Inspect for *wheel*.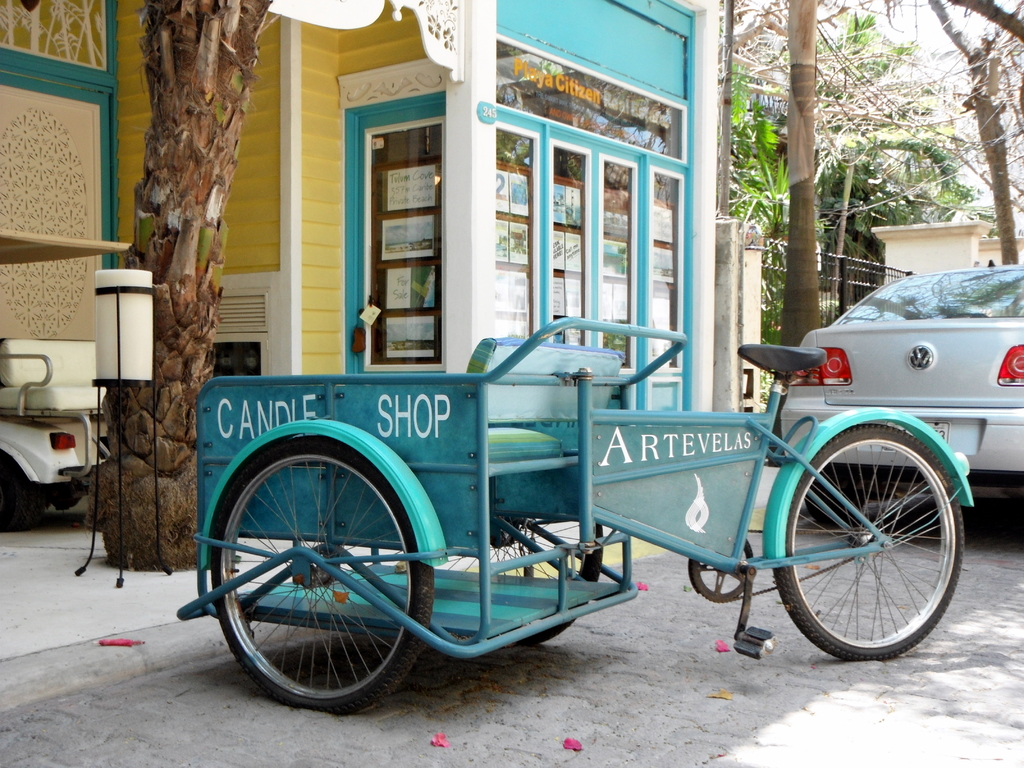
Inspection: (40, 479, 84, 509).
